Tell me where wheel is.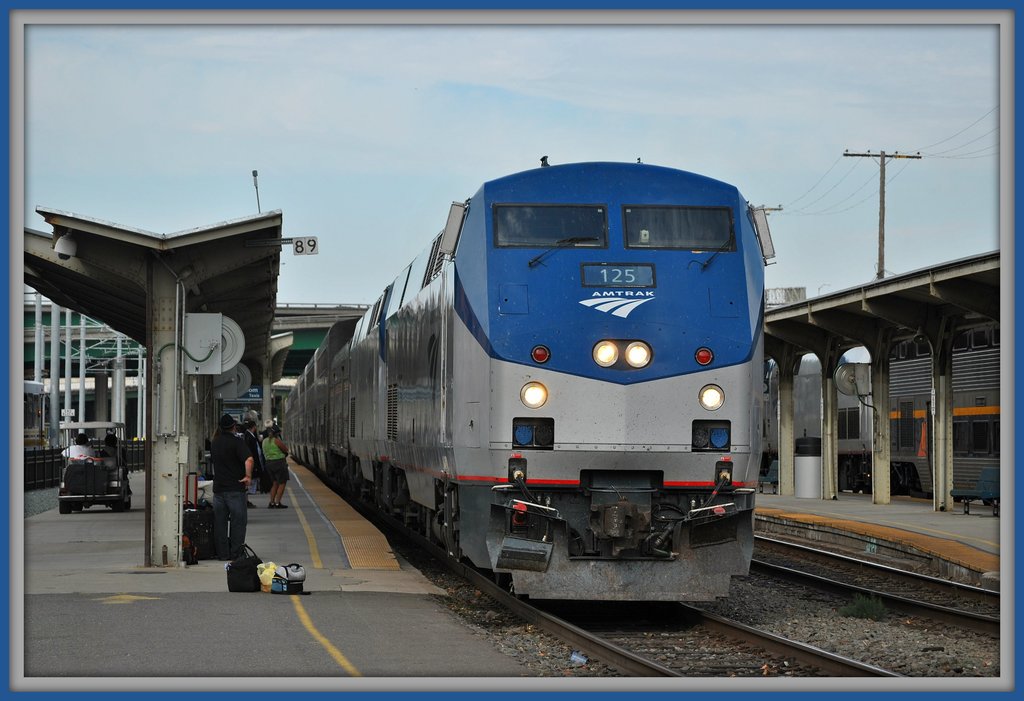
wheel is at [left=60, top=498, right=72, bottom=513].
